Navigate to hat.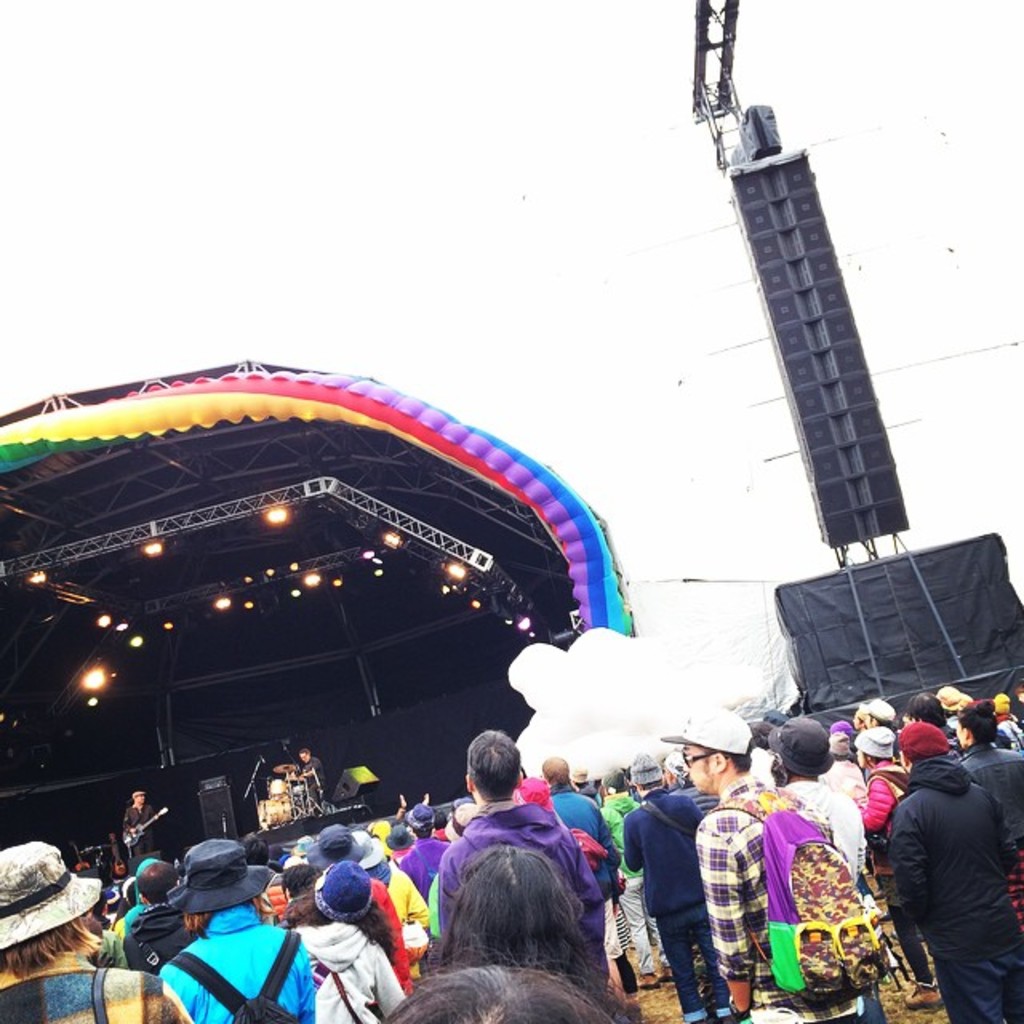
Navigation target: (659, 707, 747, 758).
